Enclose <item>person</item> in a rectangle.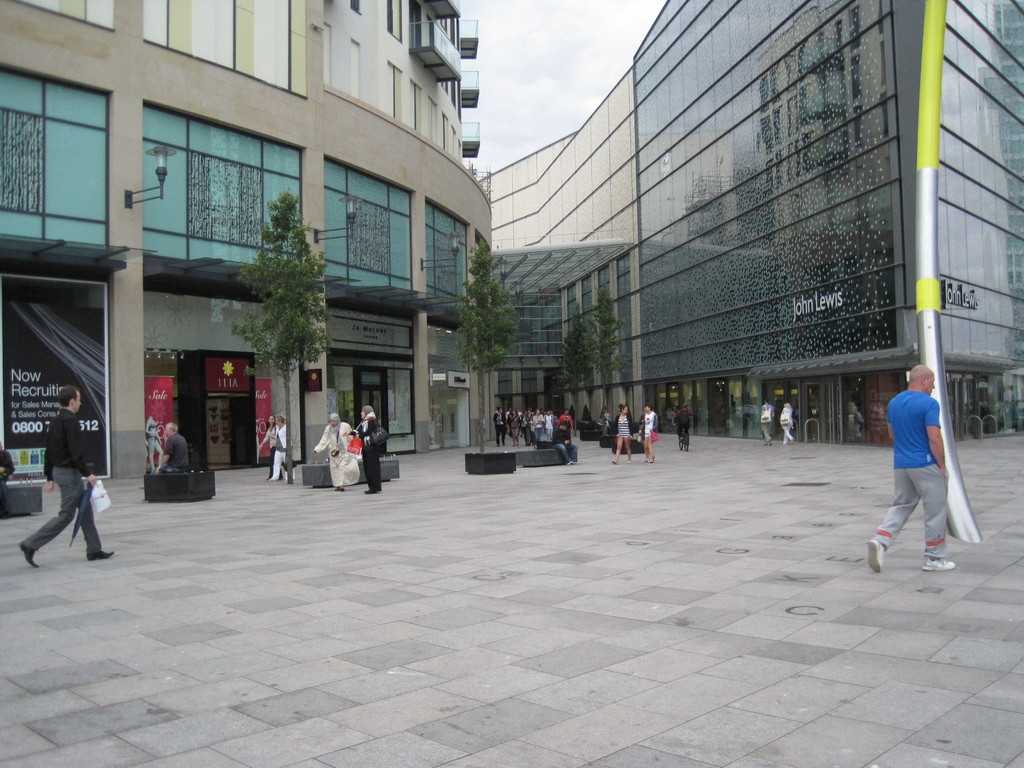
region(358, 403, 391, 498).
